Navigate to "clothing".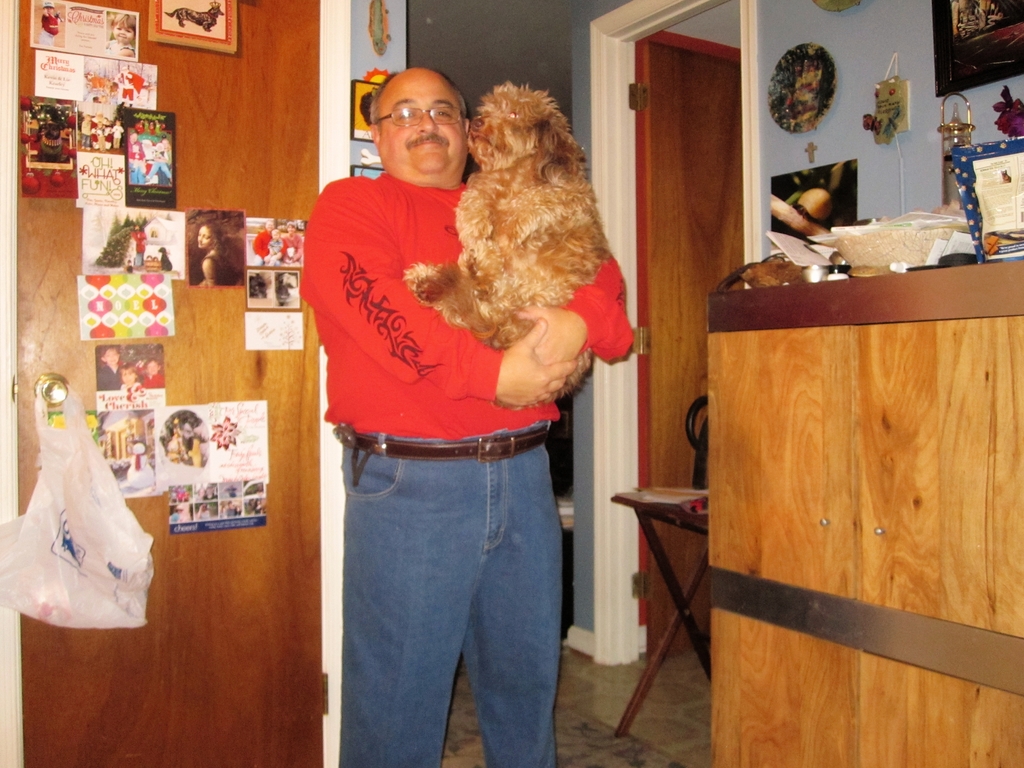
Navigation target: [106,40,136,52].
